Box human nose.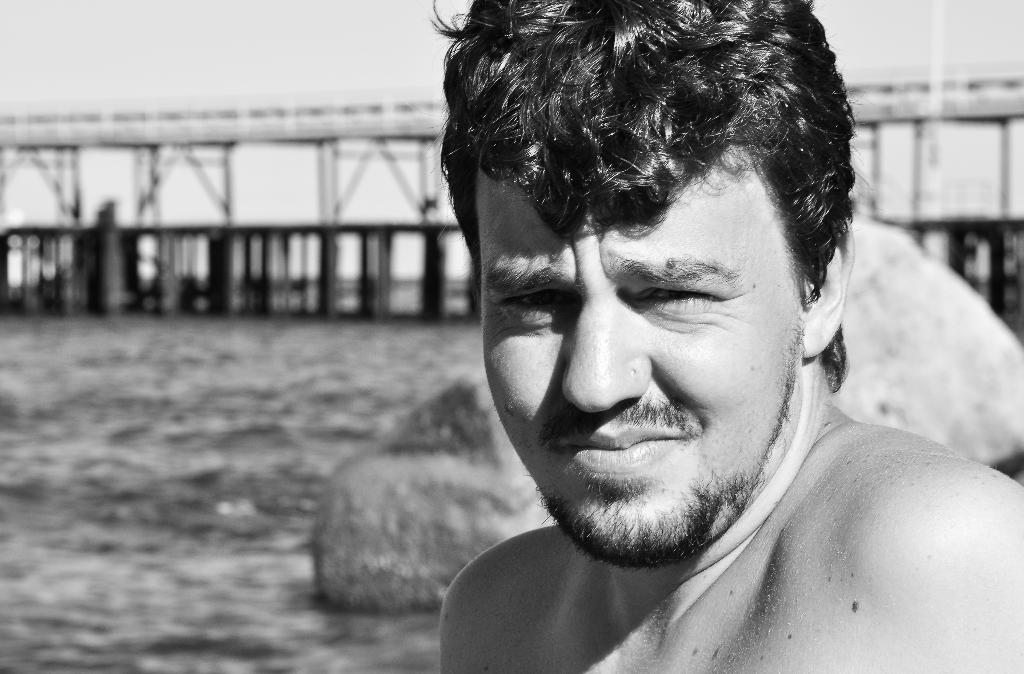
l=559, t=281, r=650, b=416.
